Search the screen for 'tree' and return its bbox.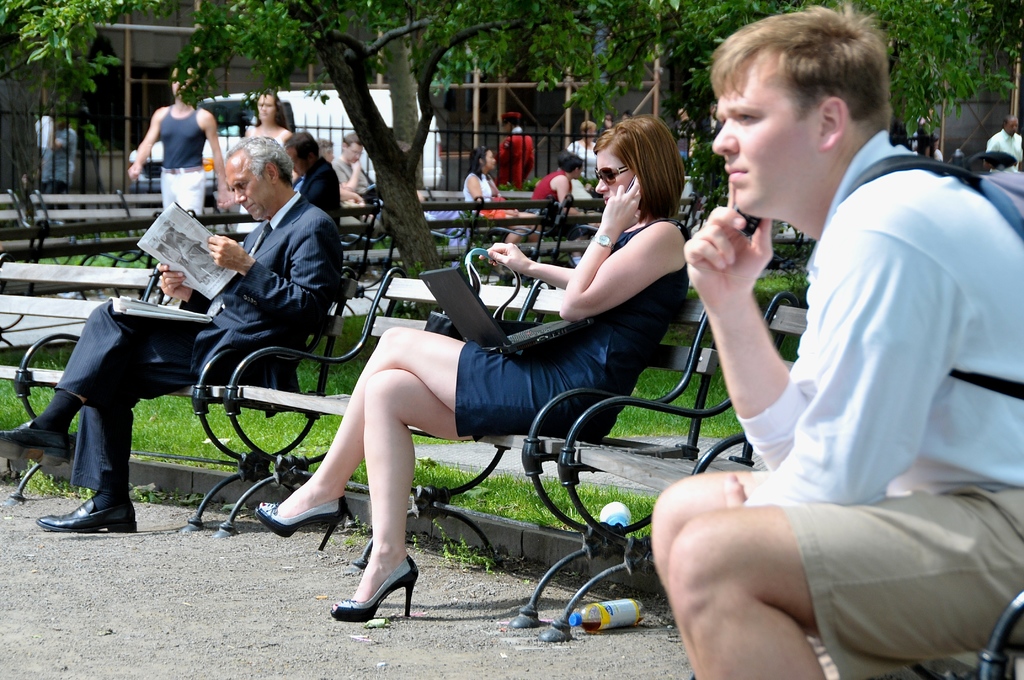
Found: x1=600, y1=0, x2=1023, y2=219.
